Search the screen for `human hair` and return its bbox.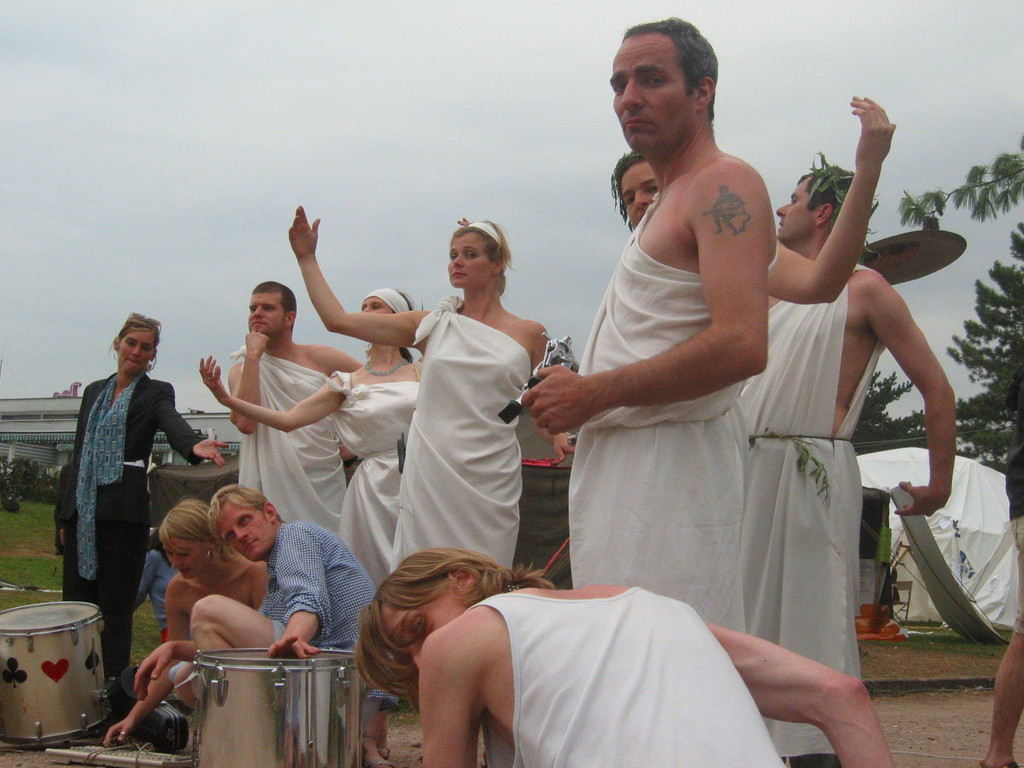
Found: pyautogui.locateOnScreen(350, 545, 554, 713).
